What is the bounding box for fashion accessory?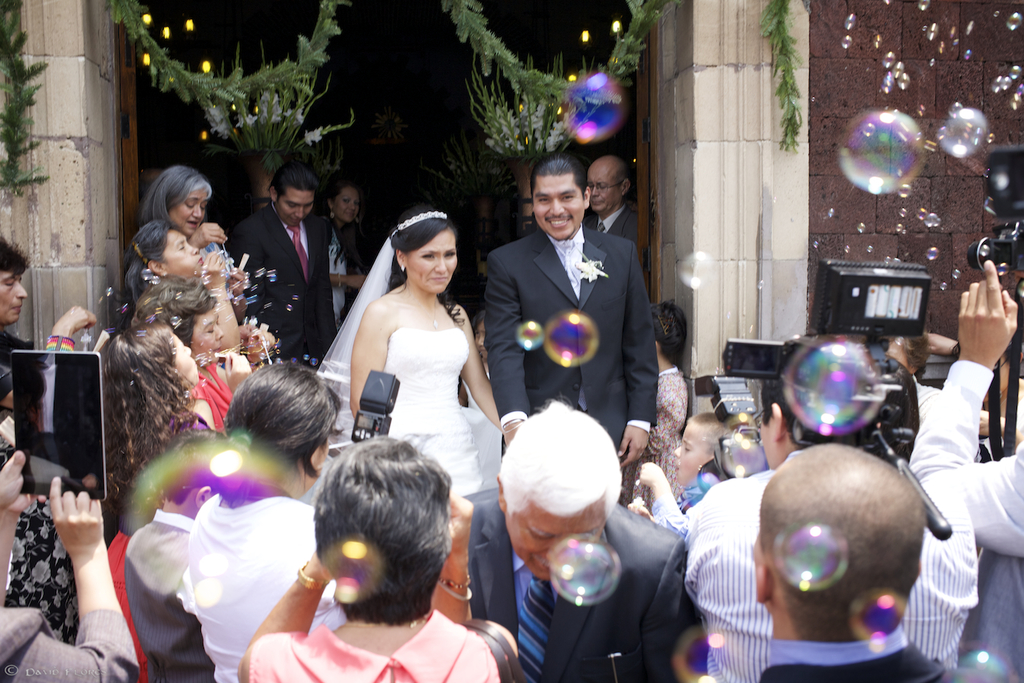
region(334, 269, 346, 291).
